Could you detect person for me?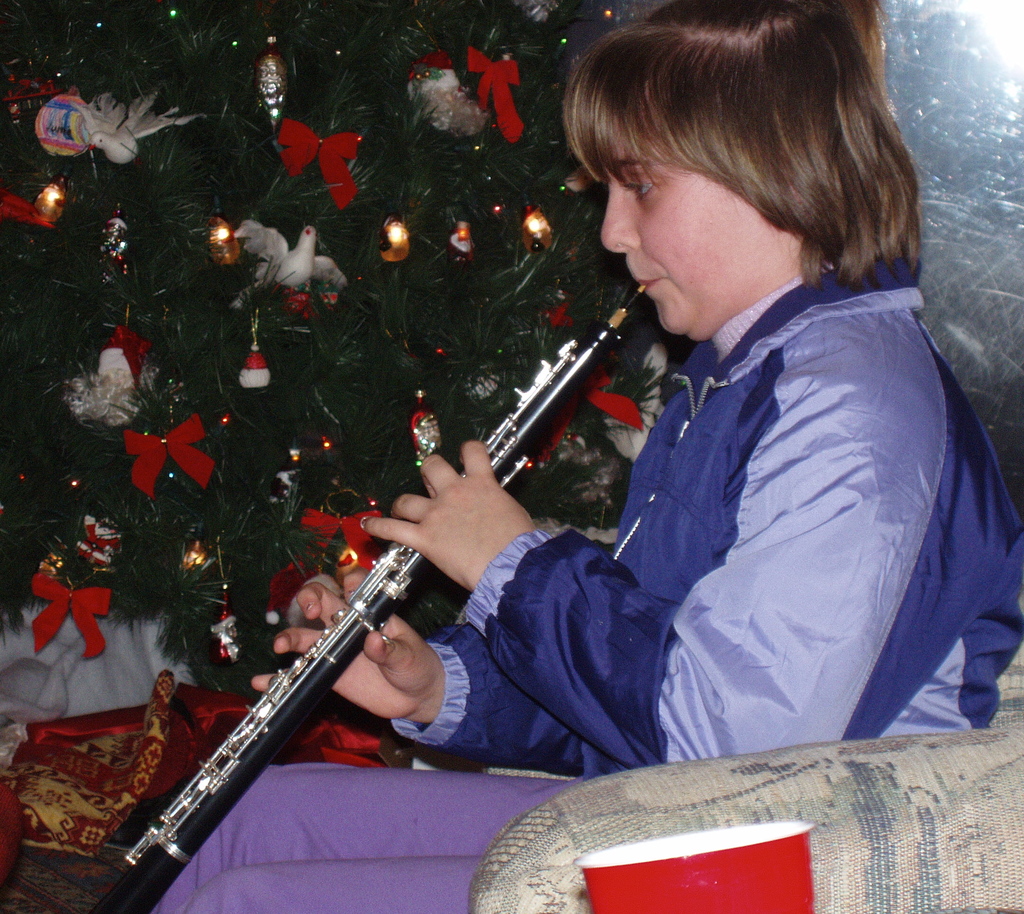
Detection result: [153, 0, 1023, 913].
